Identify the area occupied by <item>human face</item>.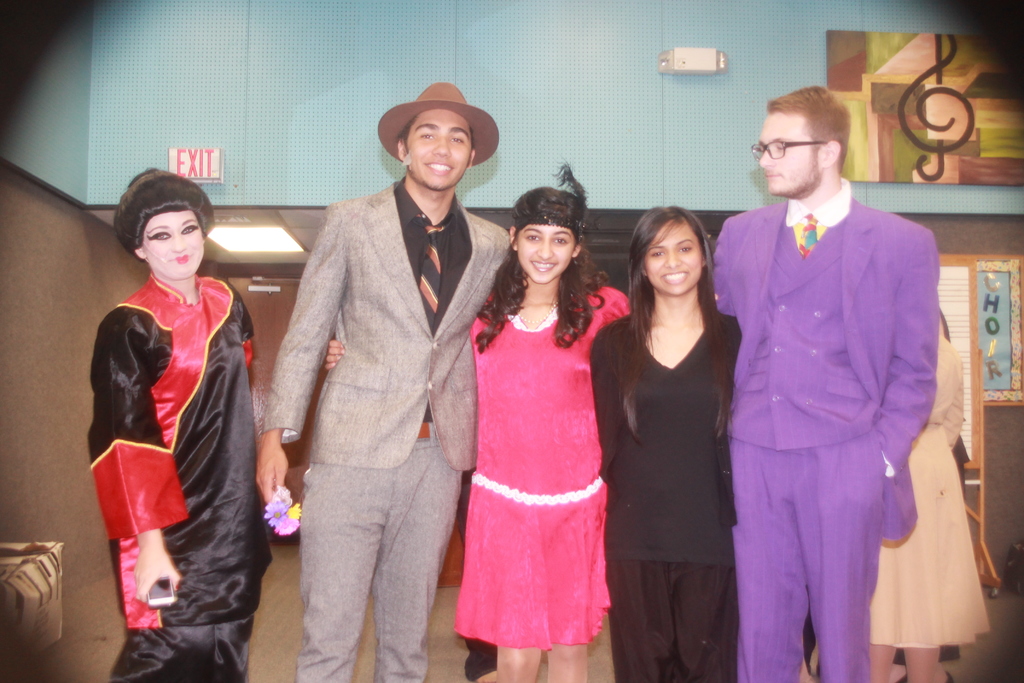
Area: [405, 110, 476, 190].
